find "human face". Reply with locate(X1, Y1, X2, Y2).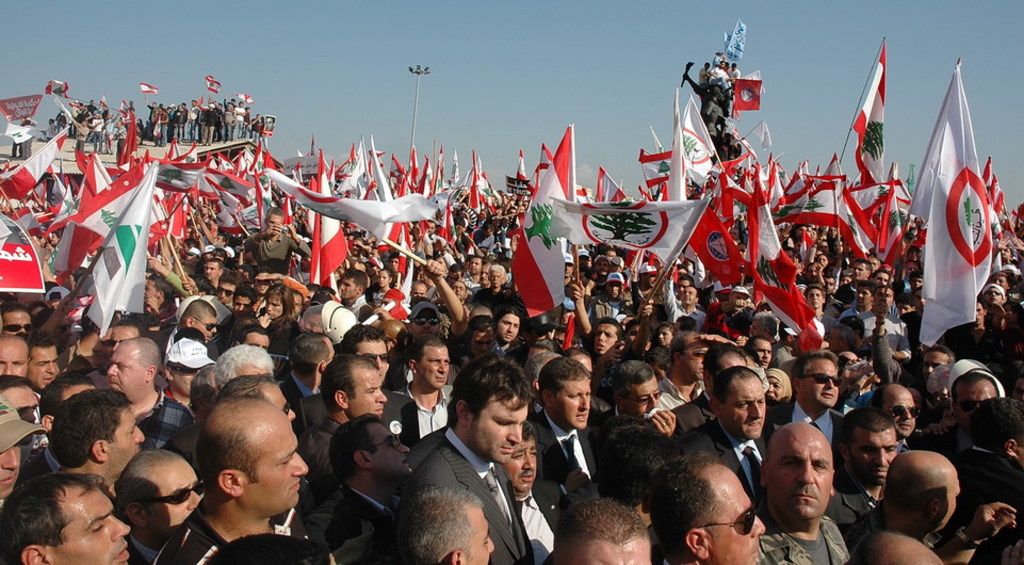
locate(199, 261, 217, 276).
